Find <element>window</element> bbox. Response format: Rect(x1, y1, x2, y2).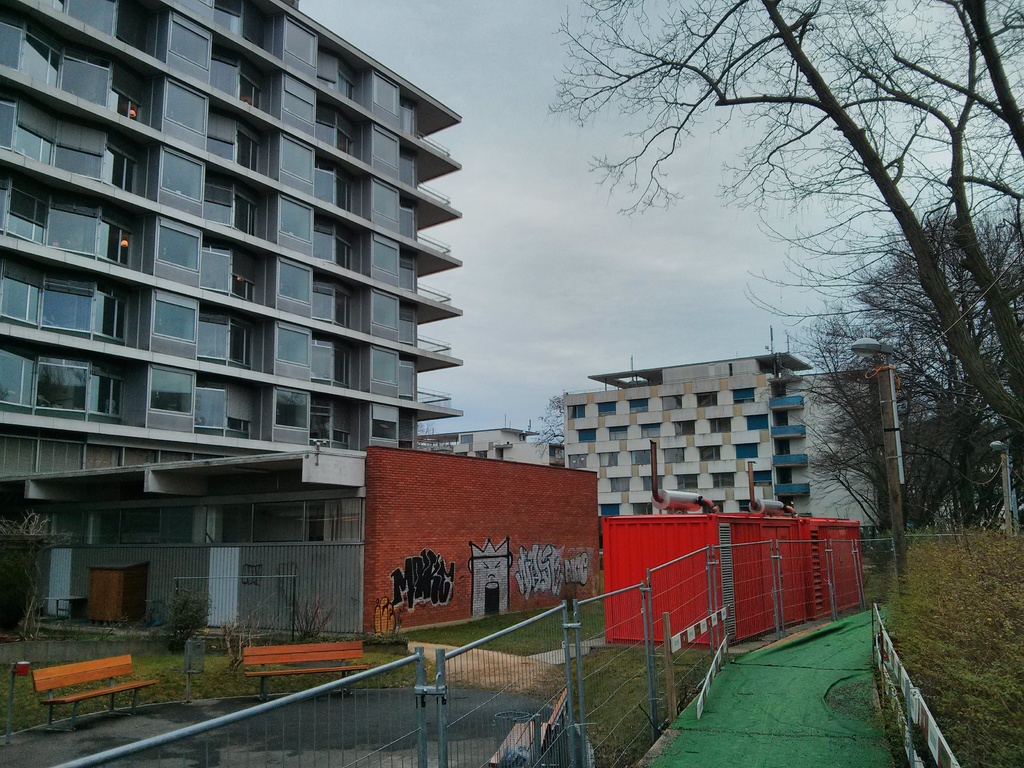
Rect(155, 298, 195, 342).
